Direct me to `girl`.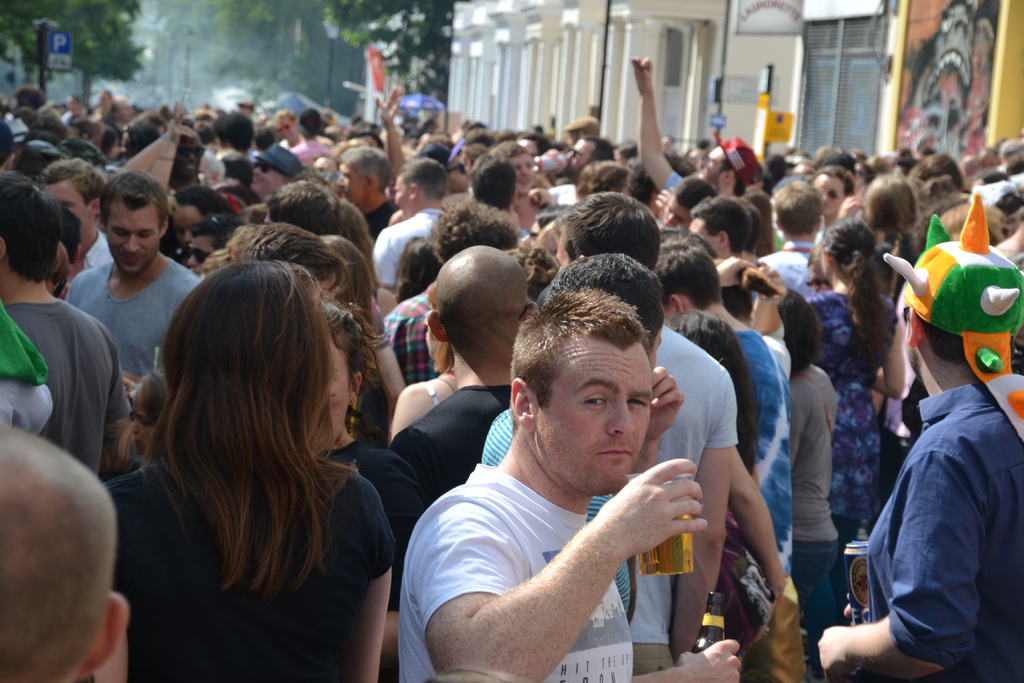
Direction: bbox=(808, 219, 906, 608).
